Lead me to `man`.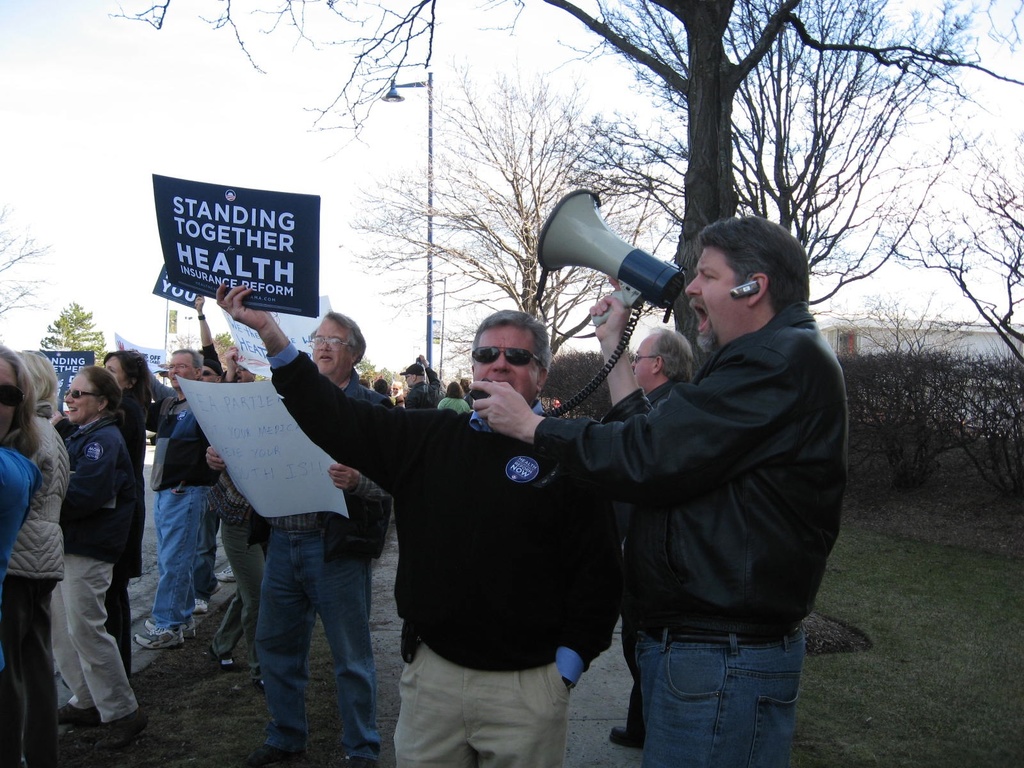
Lead to 394/358/435/405.
